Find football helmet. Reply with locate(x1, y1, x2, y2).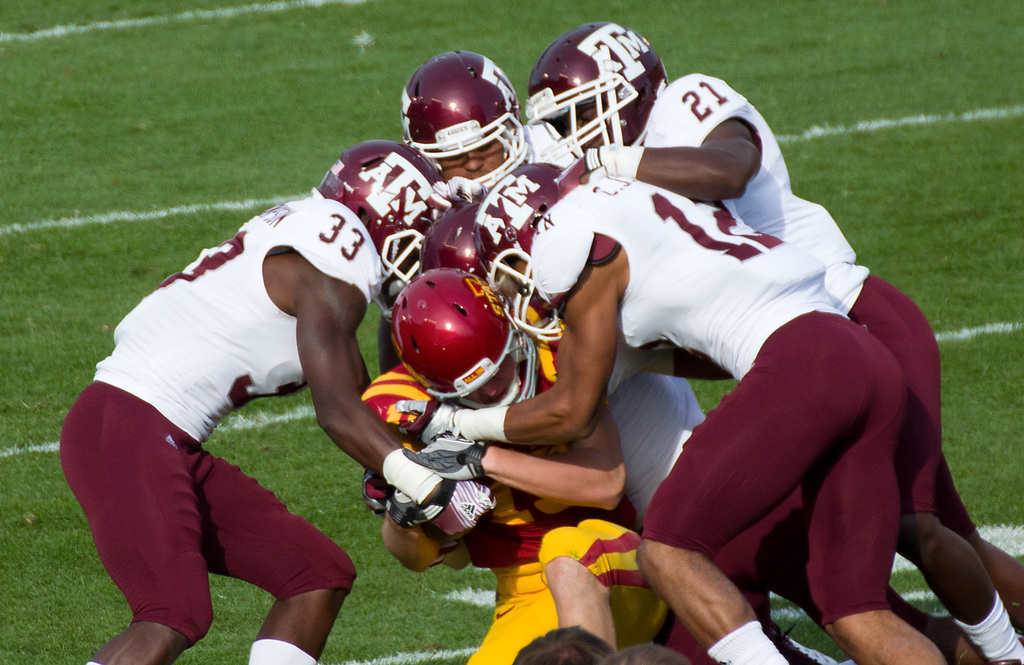
locate(472, 159, 569, 348).
